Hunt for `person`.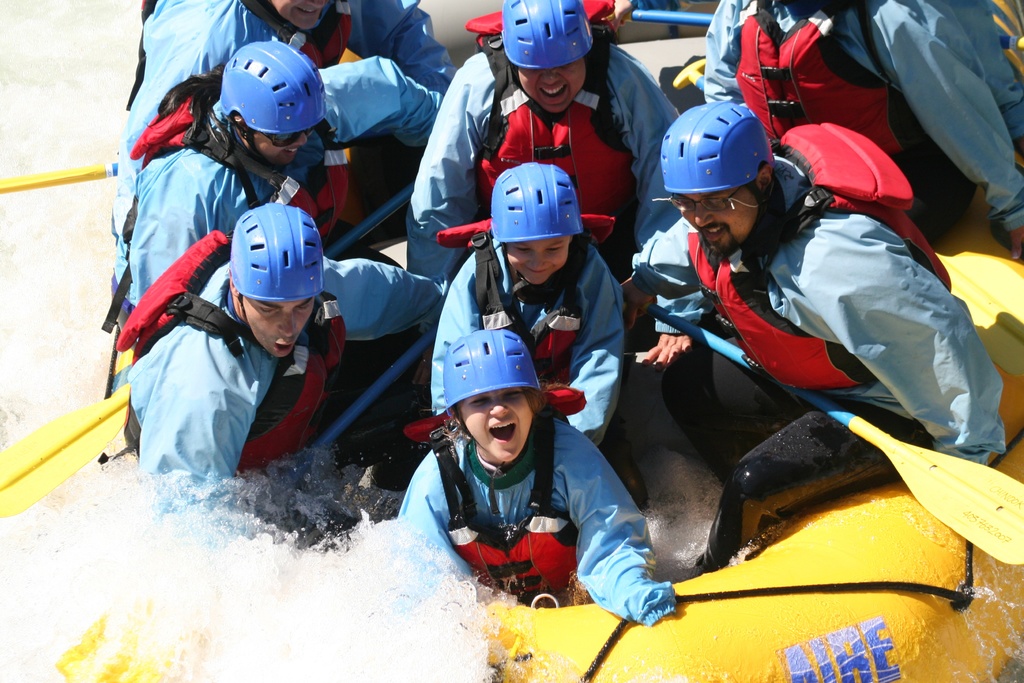
Hunted down at box(116, 204, 444, 509).
